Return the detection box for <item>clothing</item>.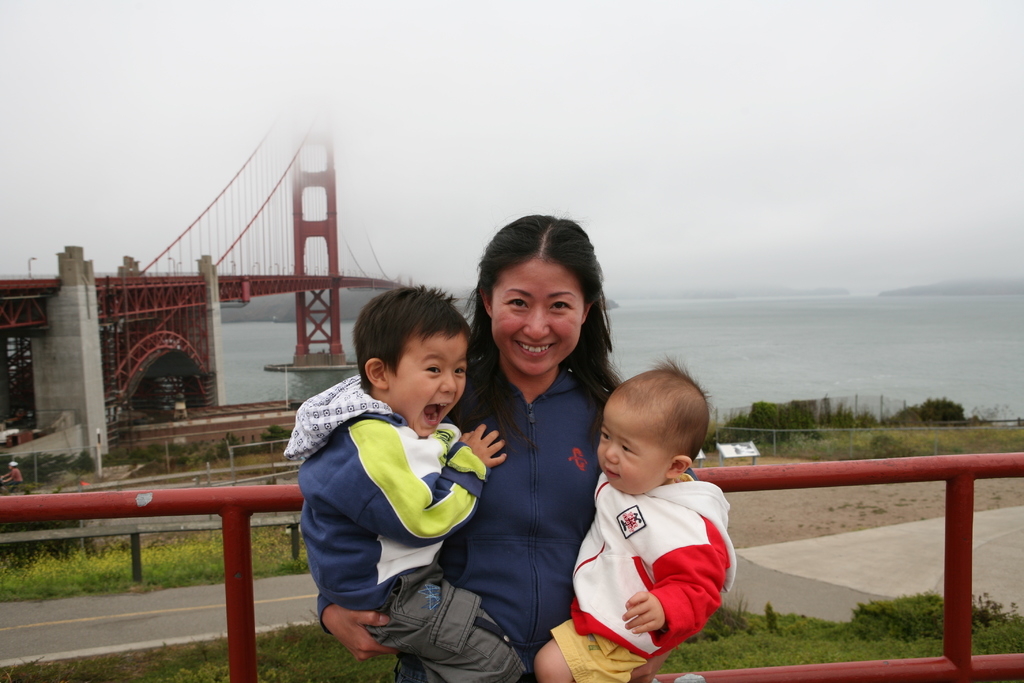
(284,375,527,682).
